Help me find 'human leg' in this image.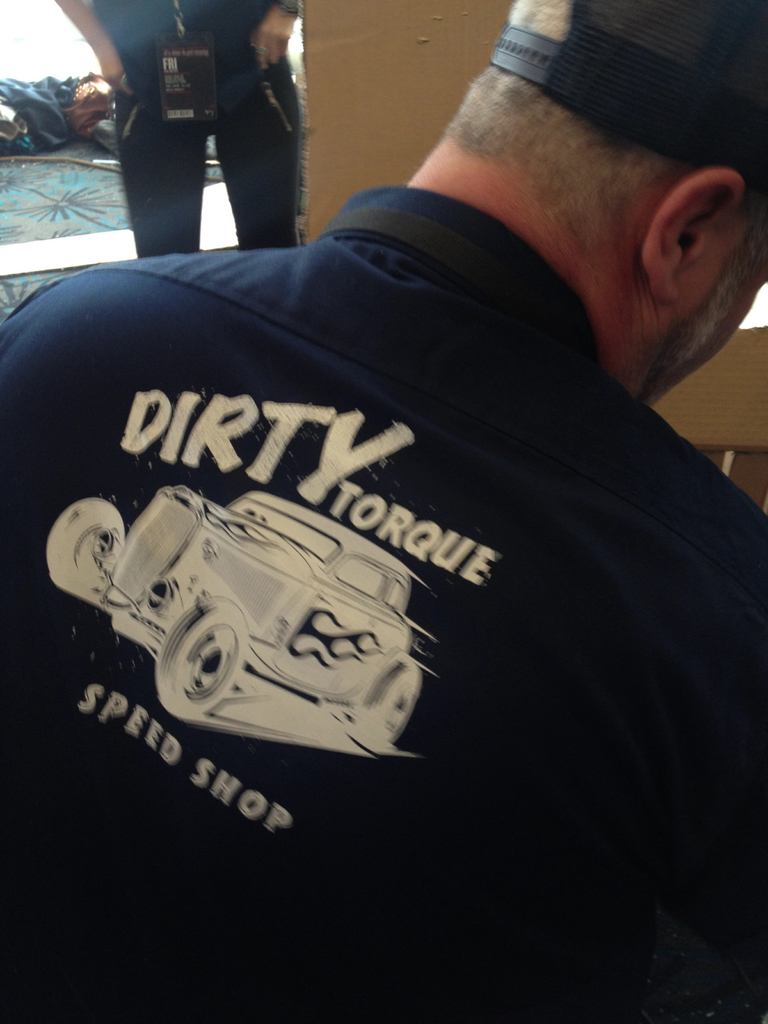
Found it: detection(117, 75, 209, 252).
